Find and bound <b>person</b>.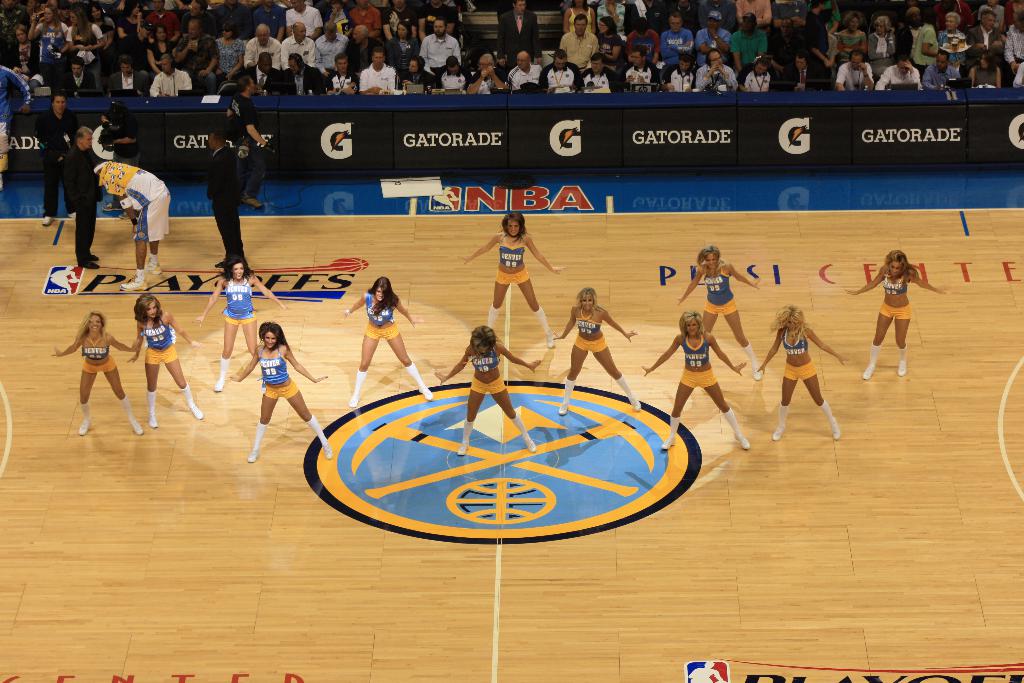
Bound: [x1=755, y1=299, x2=852, y2=442].
